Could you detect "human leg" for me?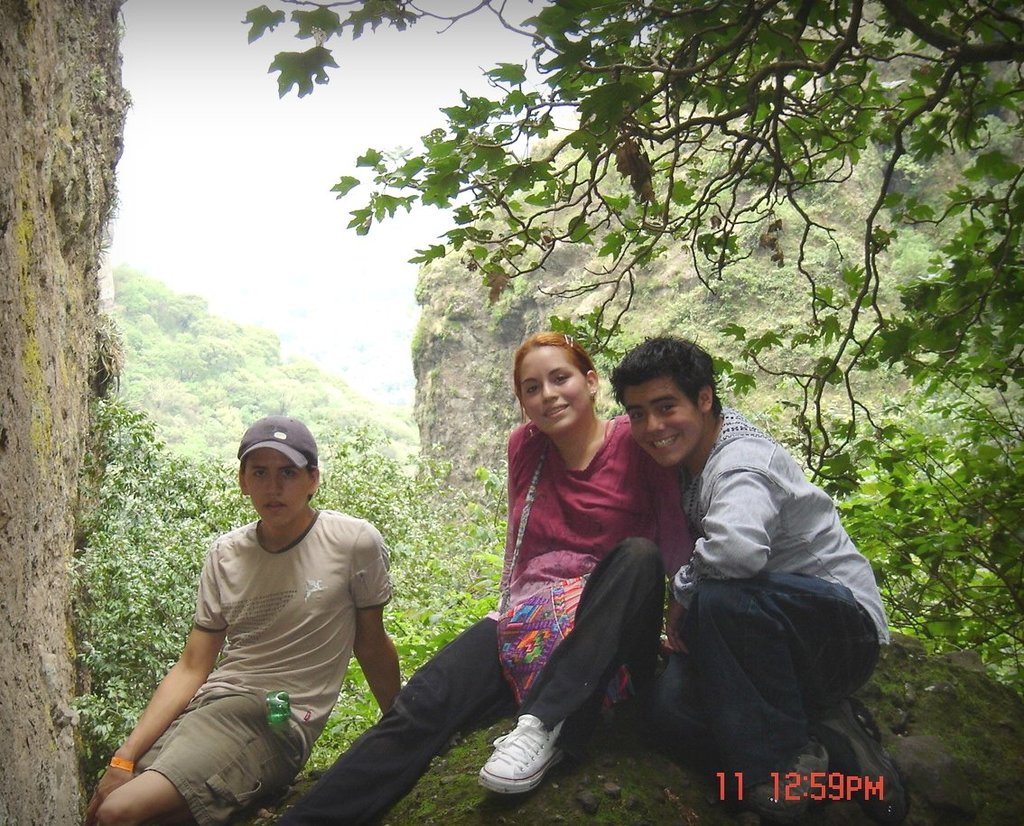
Detection result: detection(95, 690, 309, 825).
